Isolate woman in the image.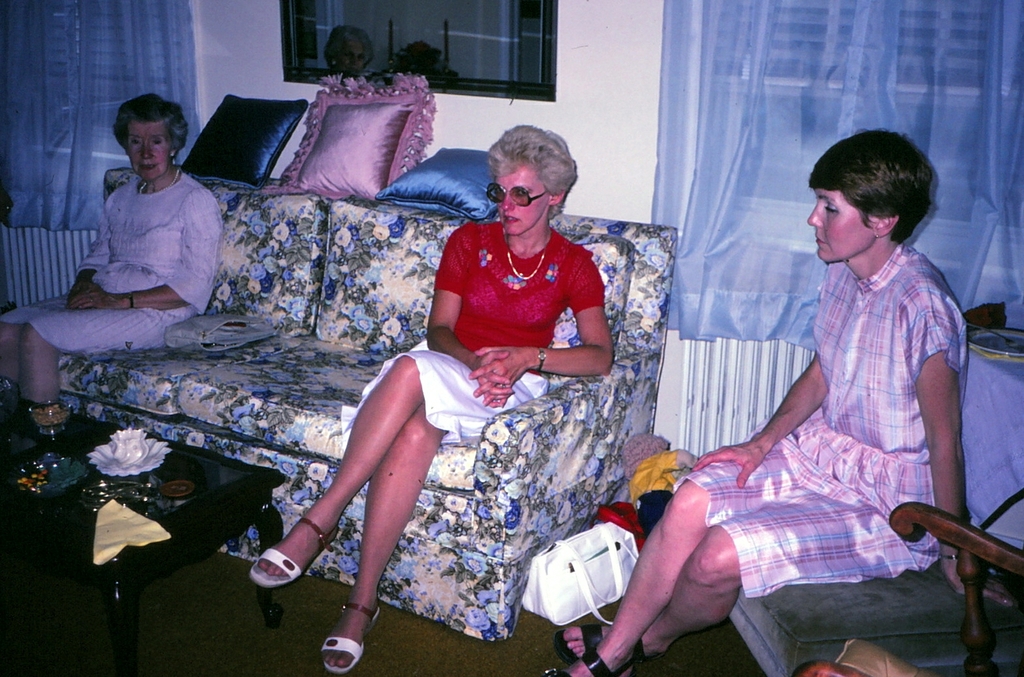
Isolated region: detection(335, 140, 650, 640).
